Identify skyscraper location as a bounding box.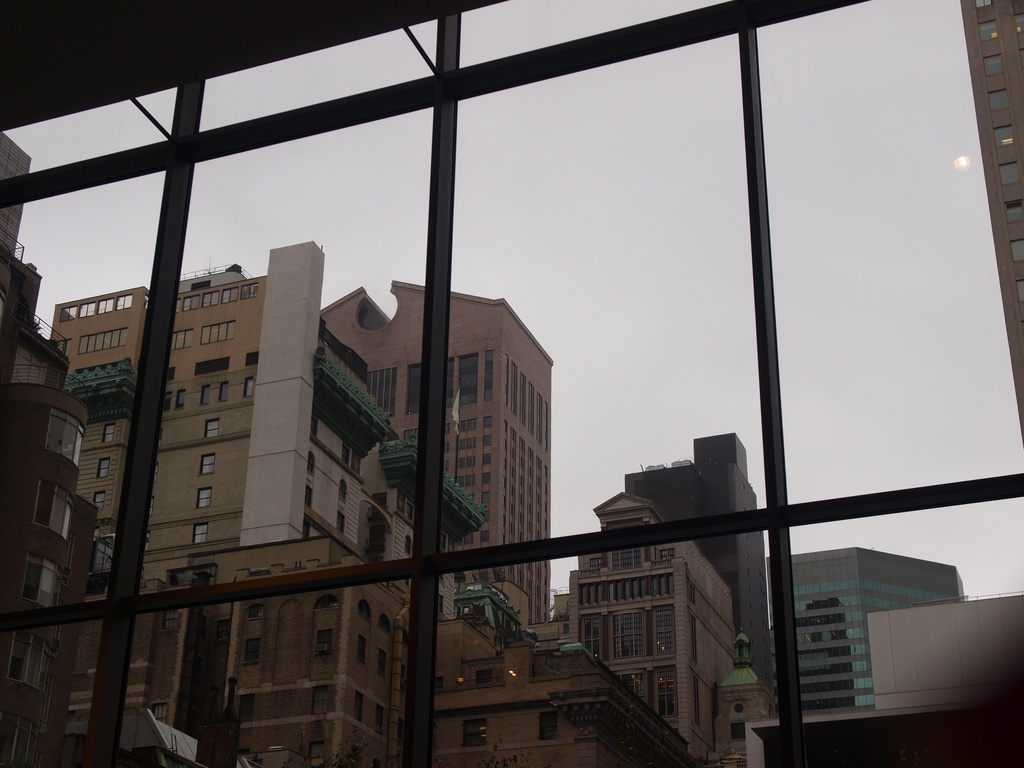
[769,535,964,728].
